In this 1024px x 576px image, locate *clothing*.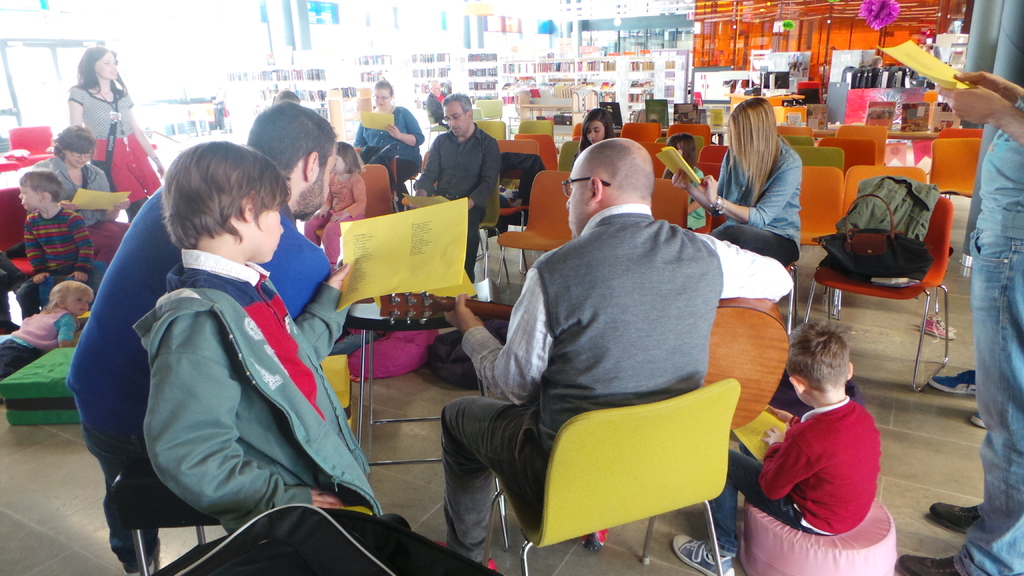
Bounding box: [69, 175, 329, 568].
